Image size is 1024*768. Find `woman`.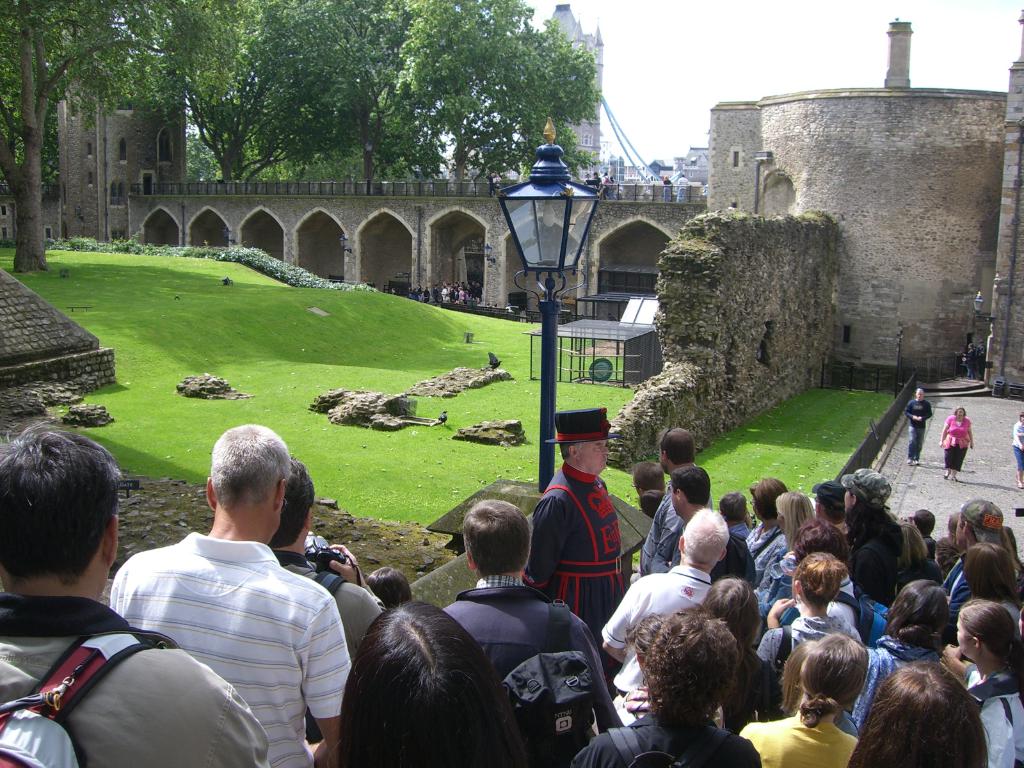
bbox=[758, 550, 867, 675].
